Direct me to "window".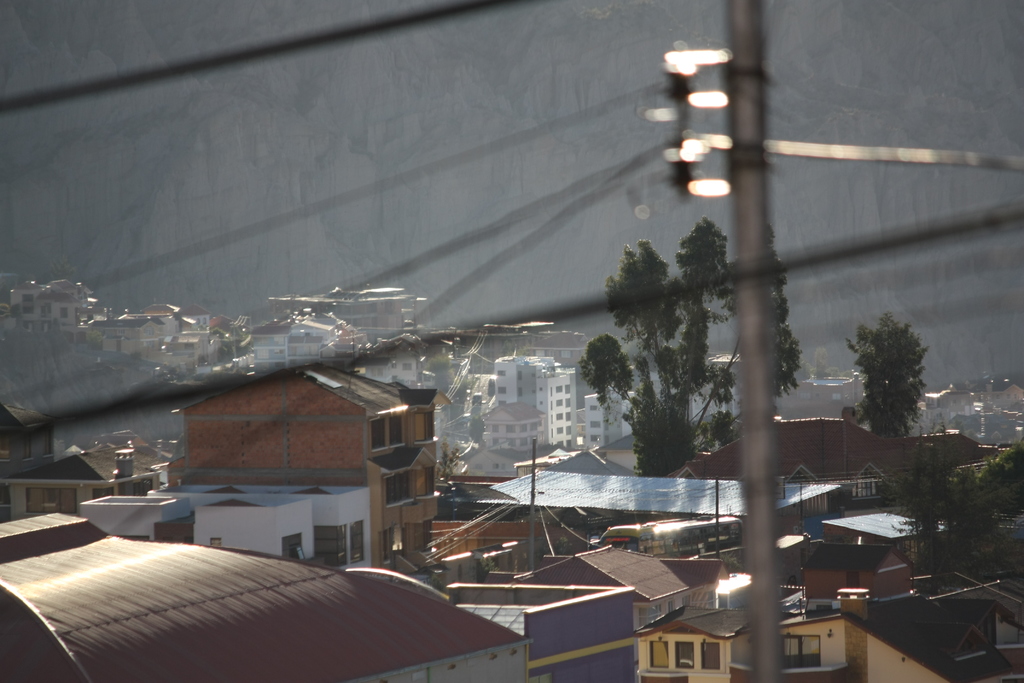
Direction: (x1=371, y1=418, x2=387, y2=449).
